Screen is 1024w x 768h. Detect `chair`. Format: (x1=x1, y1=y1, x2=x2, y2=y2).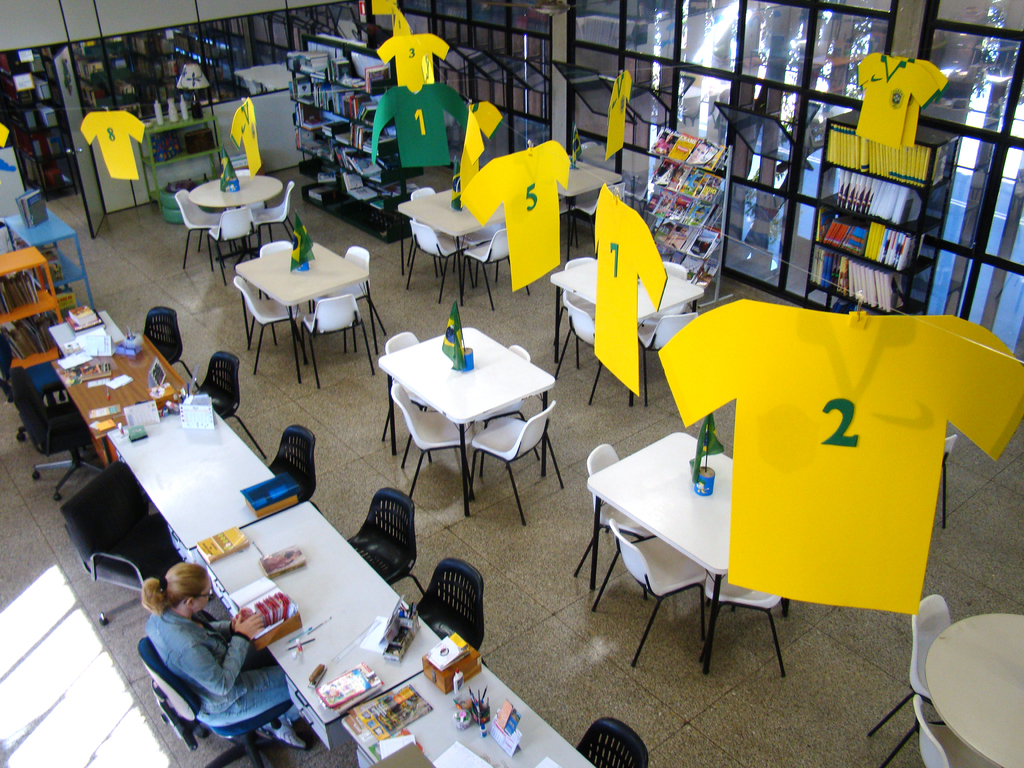
(x1=348, y1=484, x2=427, y2=596).
